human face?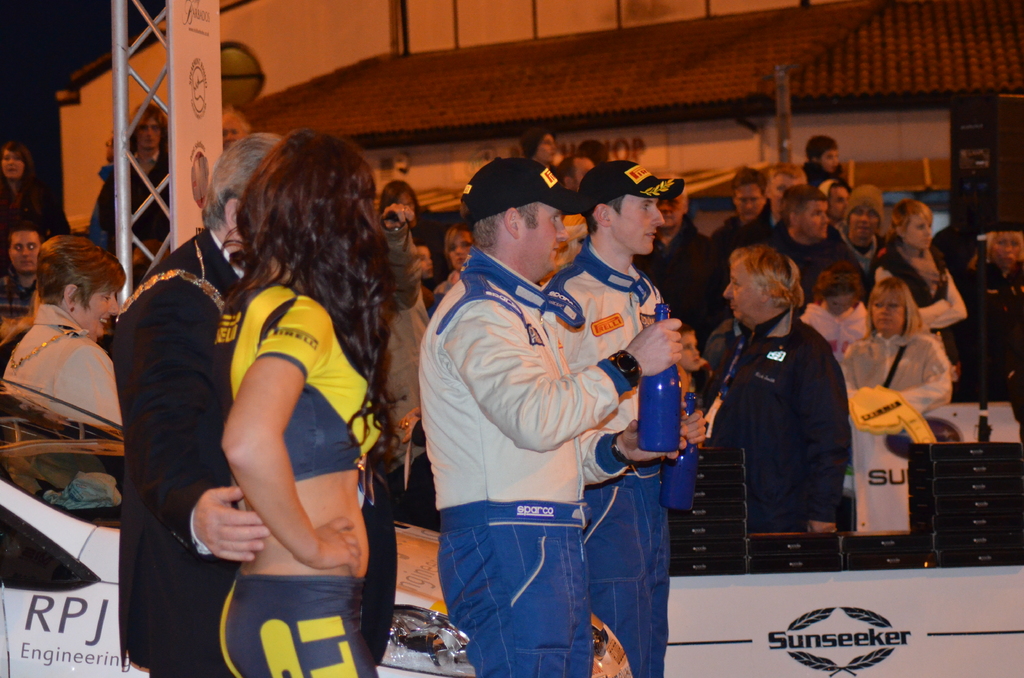
Rect(871, 298, 902, 336)
